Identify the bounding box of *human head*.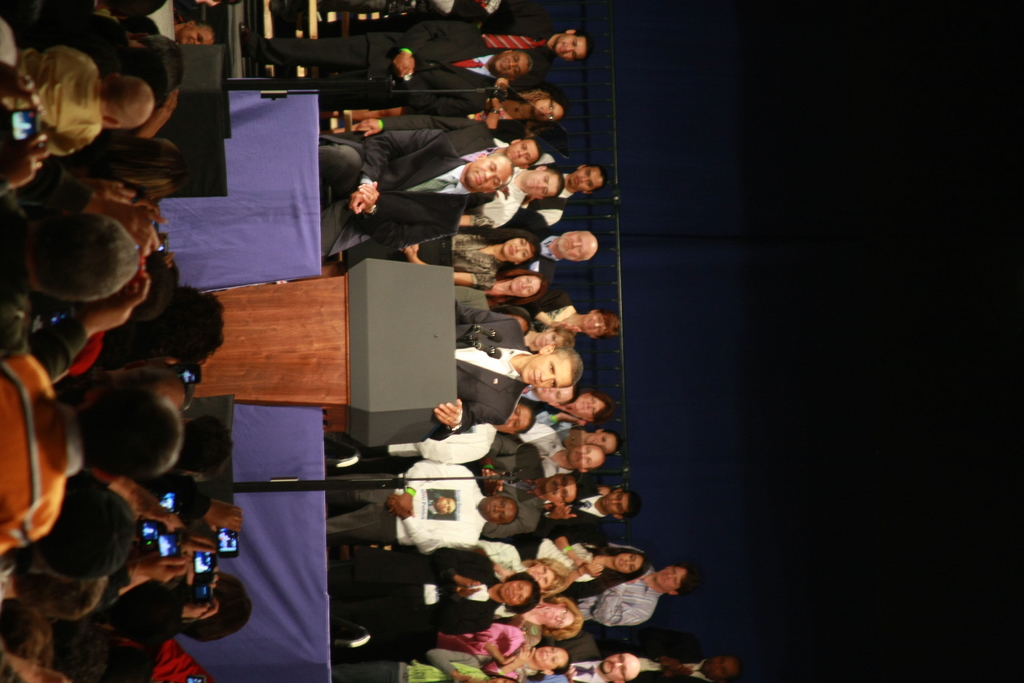
bbox=(583, 309, 620, 339).
